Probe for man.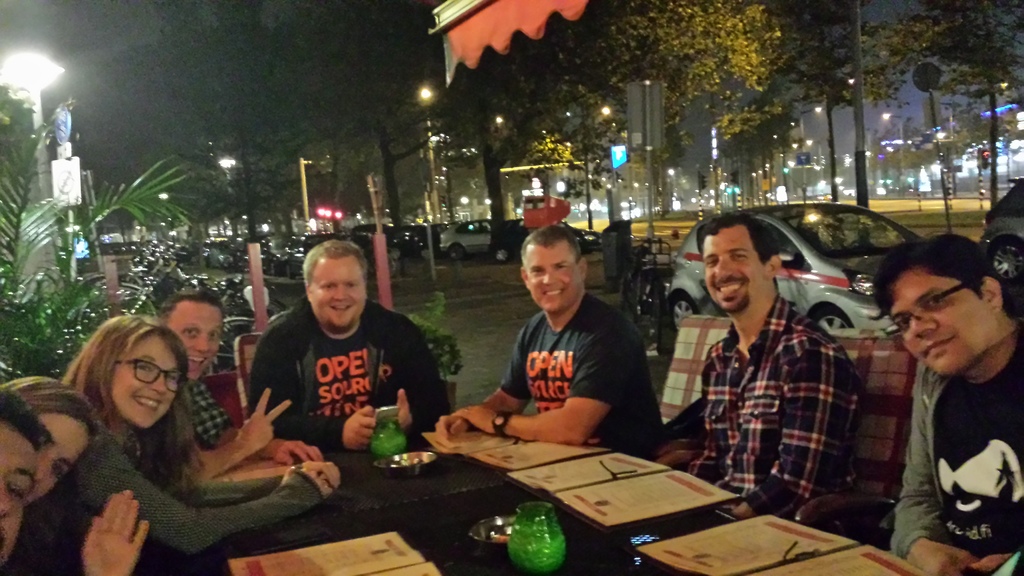
Probe result: bbox(0, 383, 143, 575).
